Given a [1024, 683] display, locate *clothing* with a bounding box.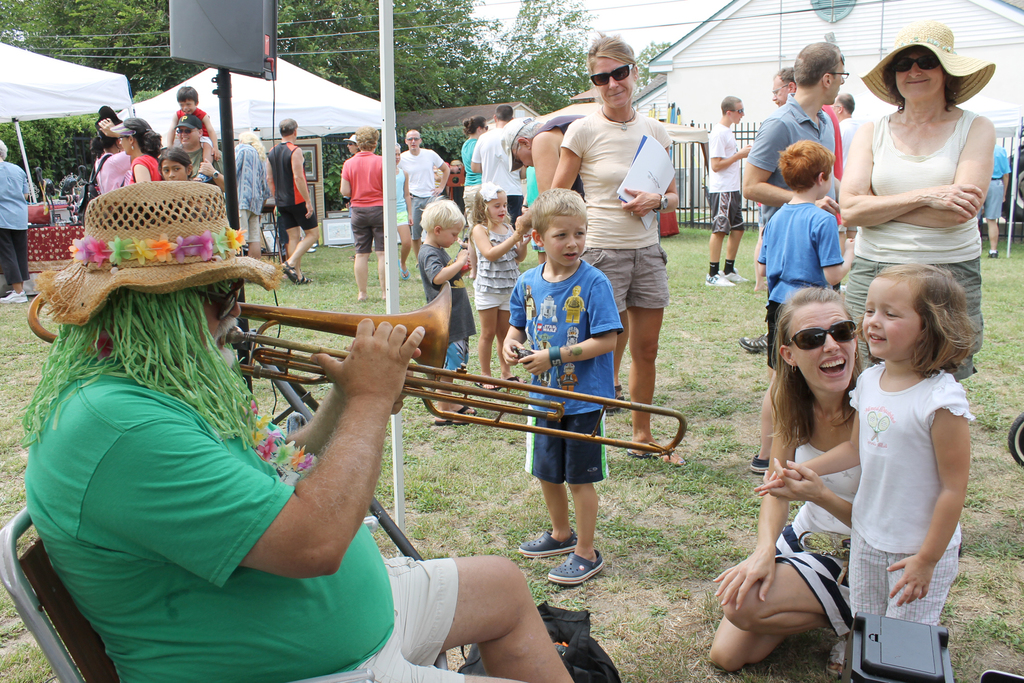
Located: BBox(336, 150, 396, 254).
